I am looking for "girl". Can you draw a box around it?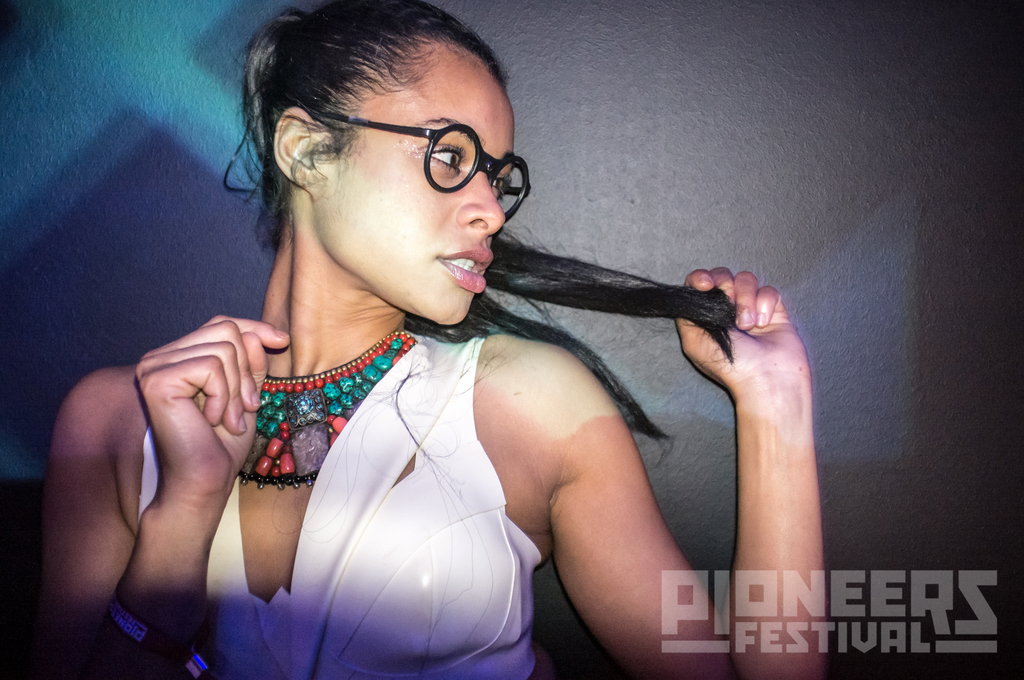
Sure, the bounding box is <box>45,0,827,679</box>.
